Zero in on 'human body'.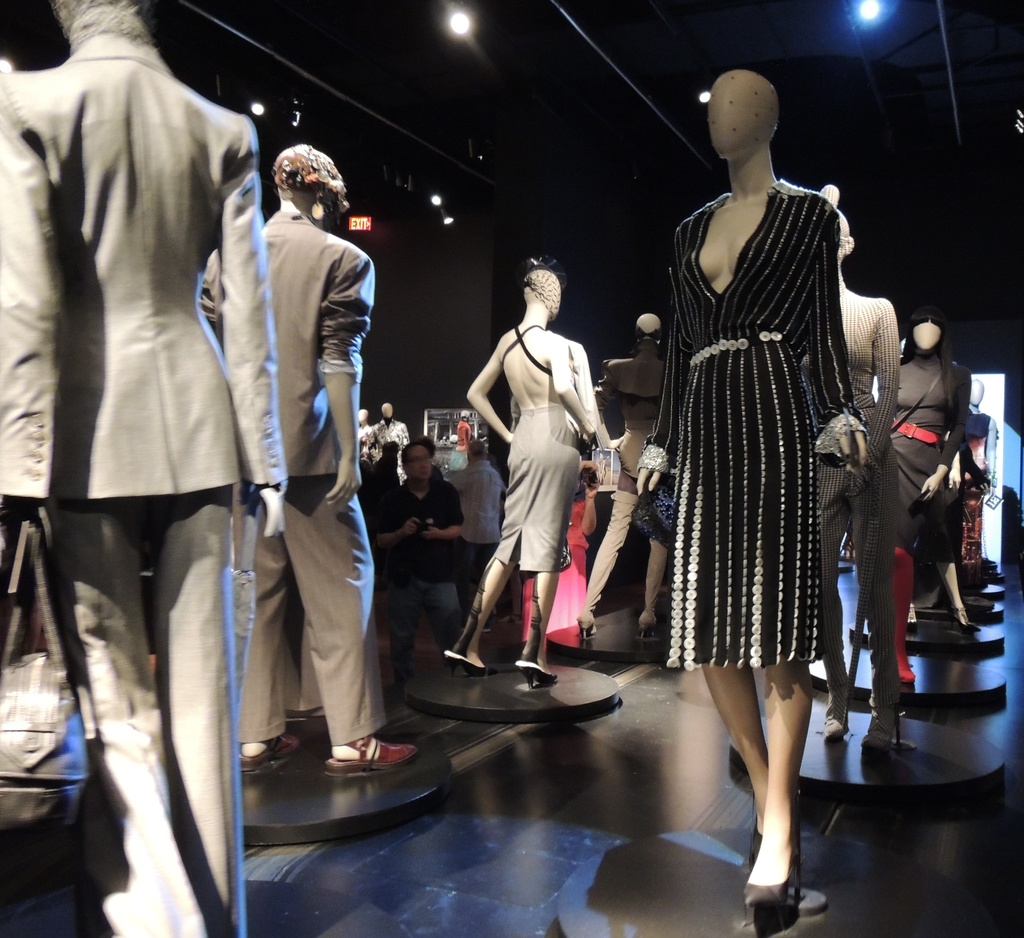
Zeroed in: select_region(0, 29, 287, 937).
